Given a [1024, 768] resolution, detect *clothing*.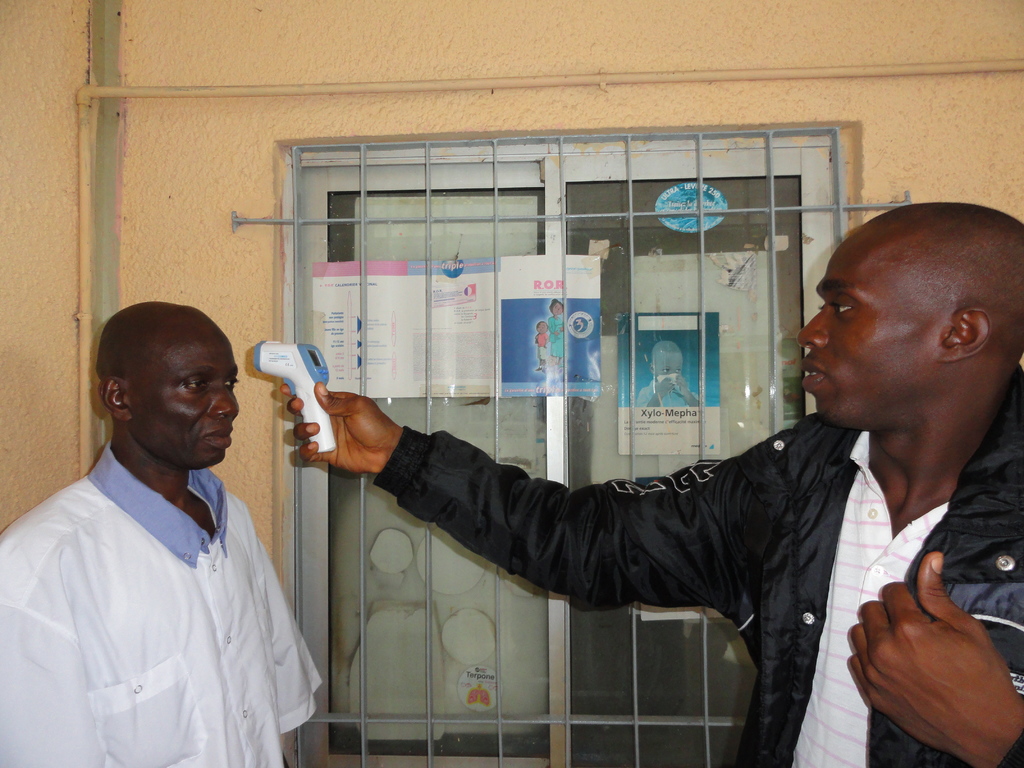
(15,427,310,754).
